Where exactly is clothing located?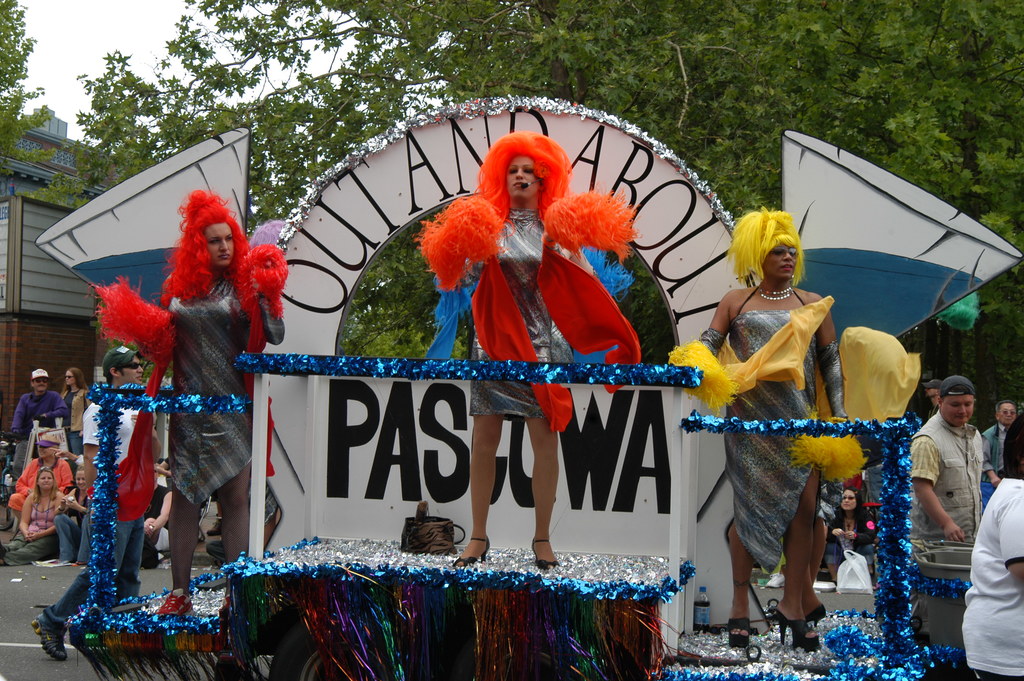
Its bounding box is rect(52, 490, 92, 562).
